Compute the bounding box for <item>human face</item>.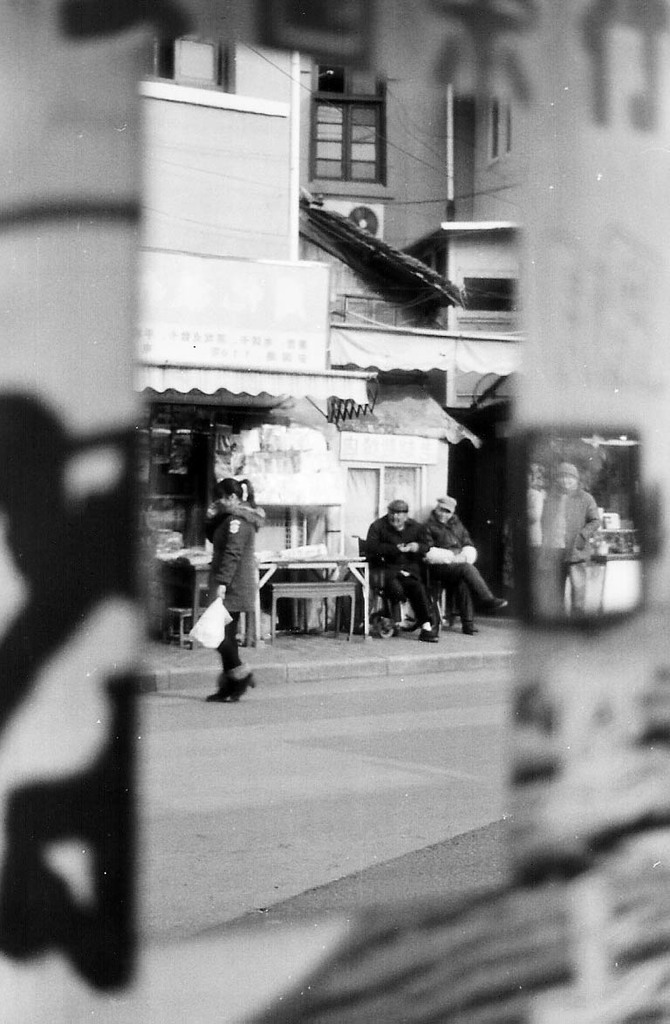
x1=388, y1=511, x2=406, y2=532.
